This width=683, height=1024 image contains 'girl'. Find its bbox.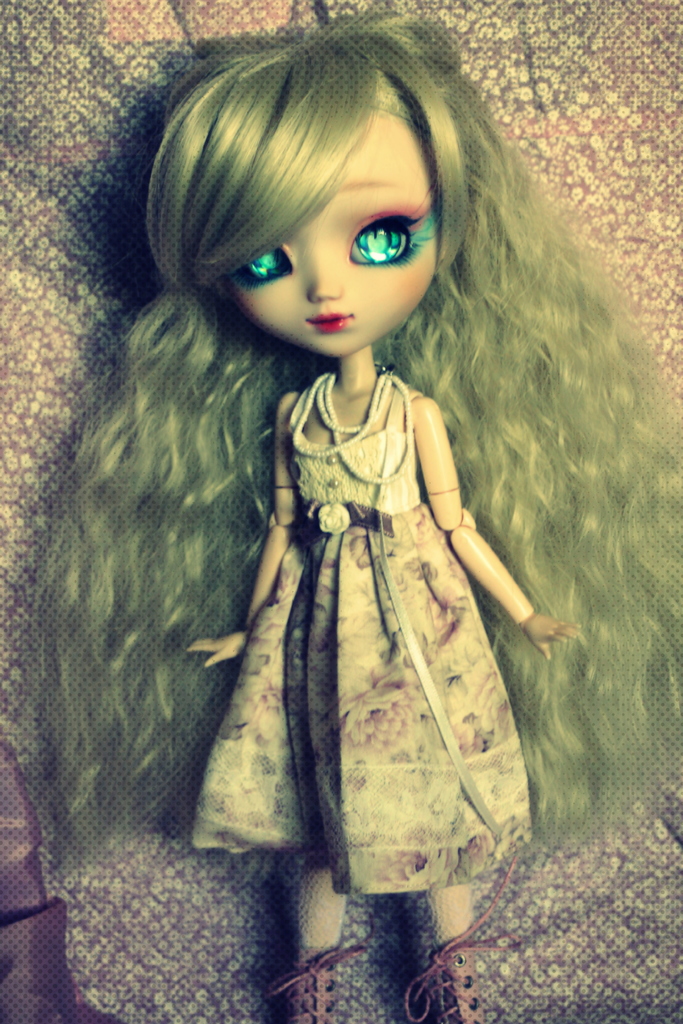
29:1:682:1023.
